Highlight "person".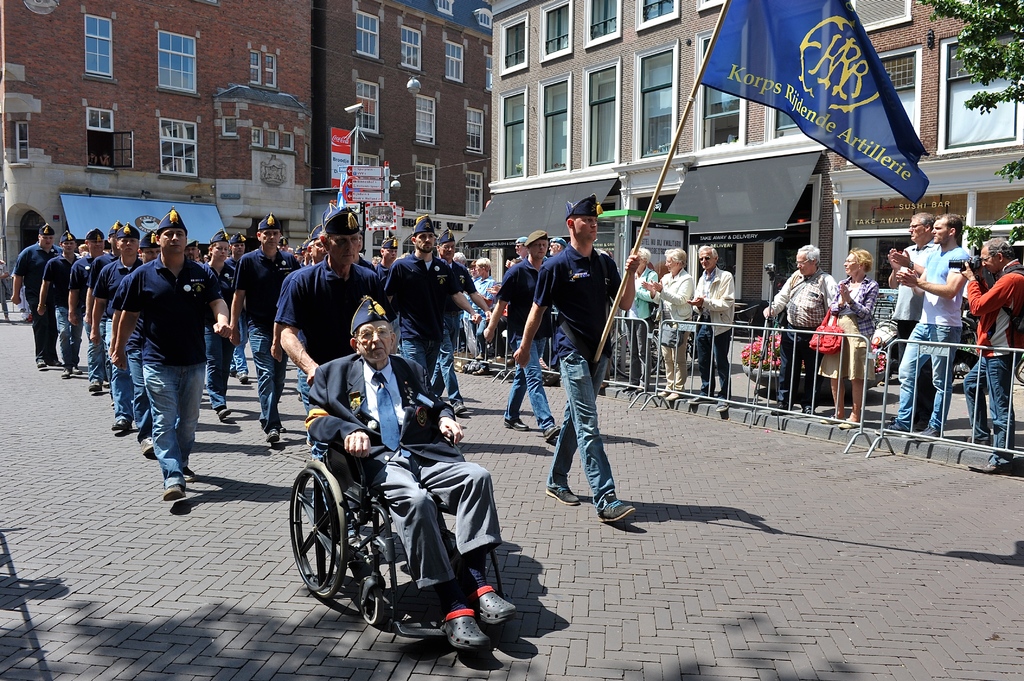
Highlighted region: bbox(227, 211, 314, 444).
